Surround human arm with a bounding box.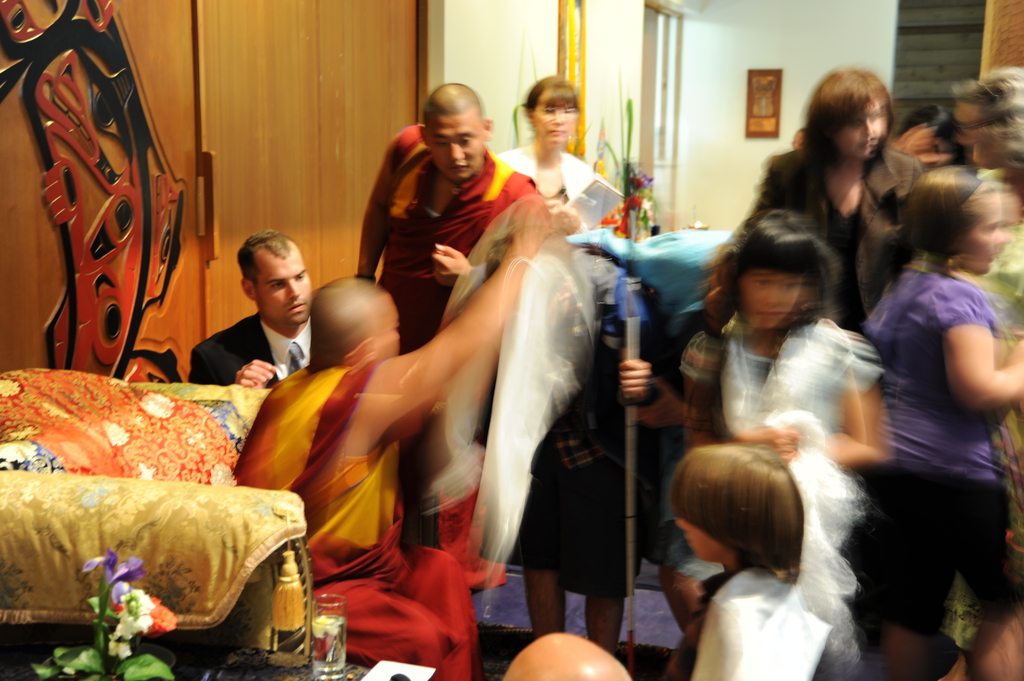
x1=819, y1=335, x2=884, y2=469.
